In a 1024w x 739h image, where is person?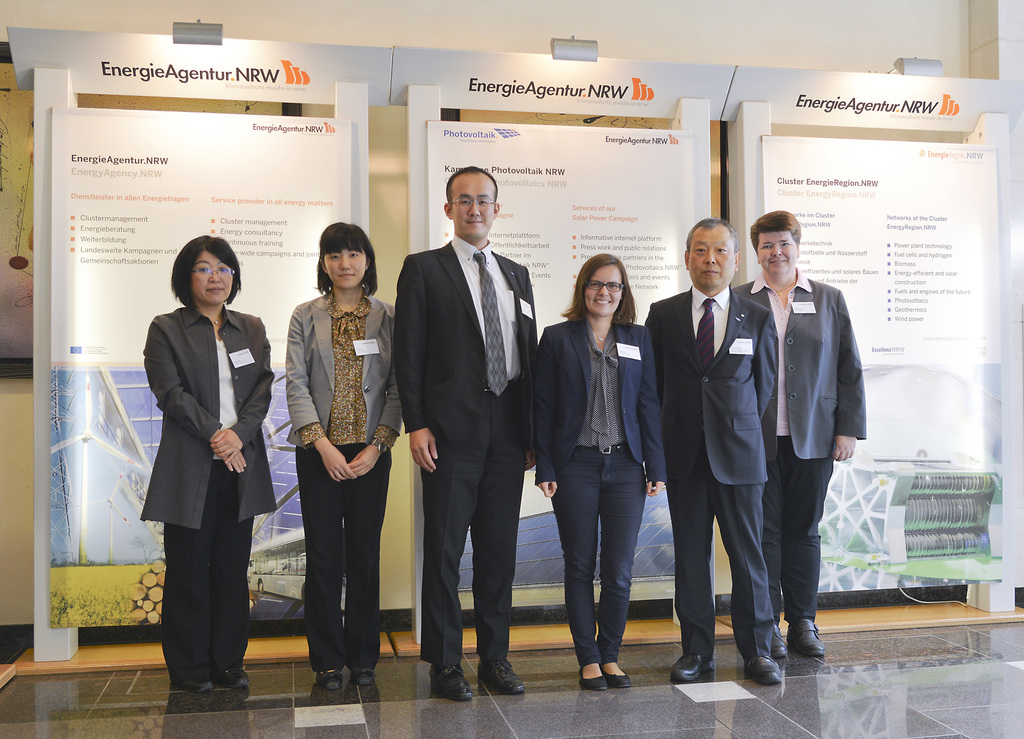
<bbox>286, 221, 401, 689</bbox>.
